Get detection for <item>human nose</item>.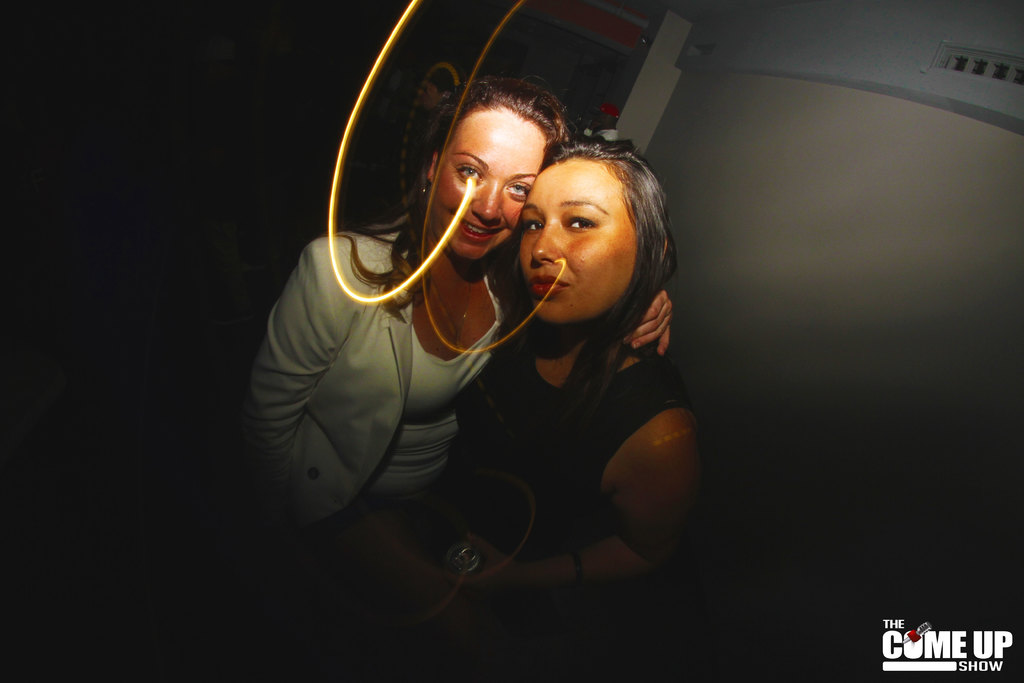
Detection: [x1=468, y1=180, x2=504, y2=220].
